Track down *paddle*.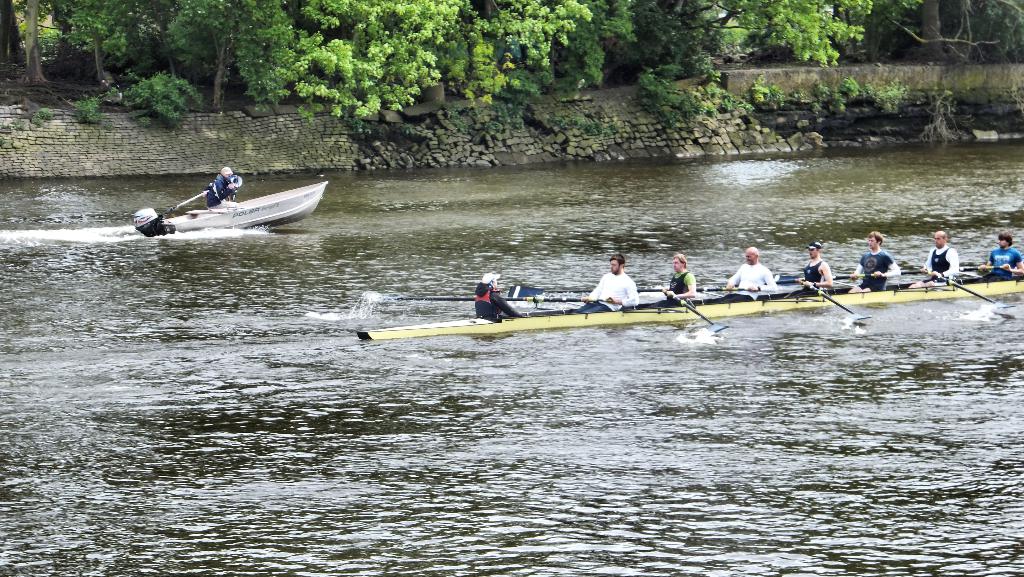
Tracked to x1=666 y1=288 x2=719 y2=336.
